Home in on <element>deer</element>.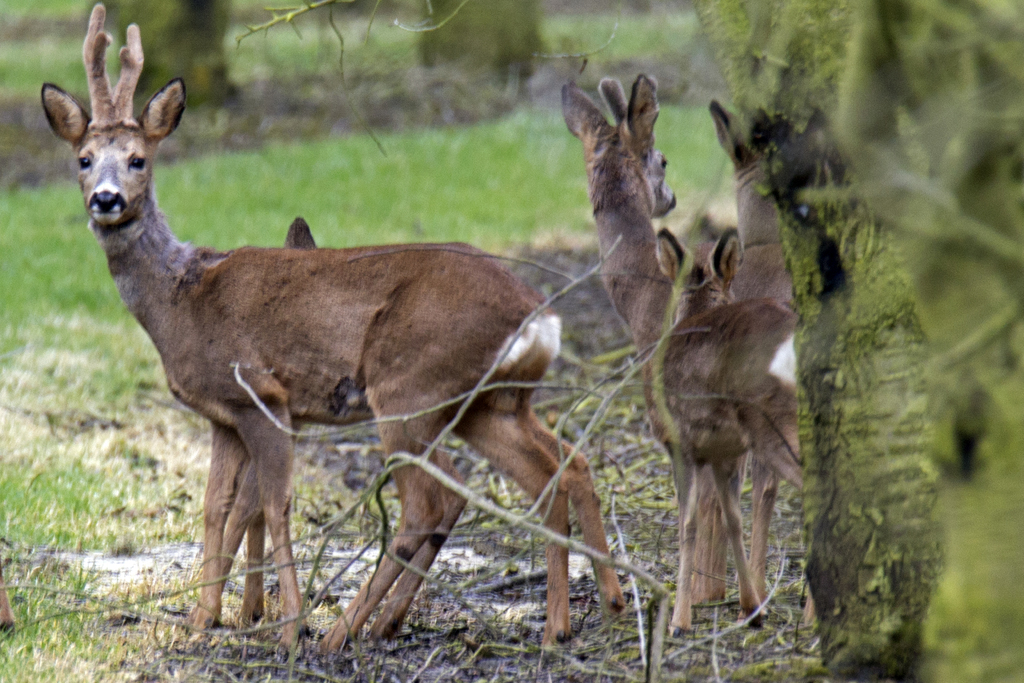
Homed in at [660, 230, 733, 604].
